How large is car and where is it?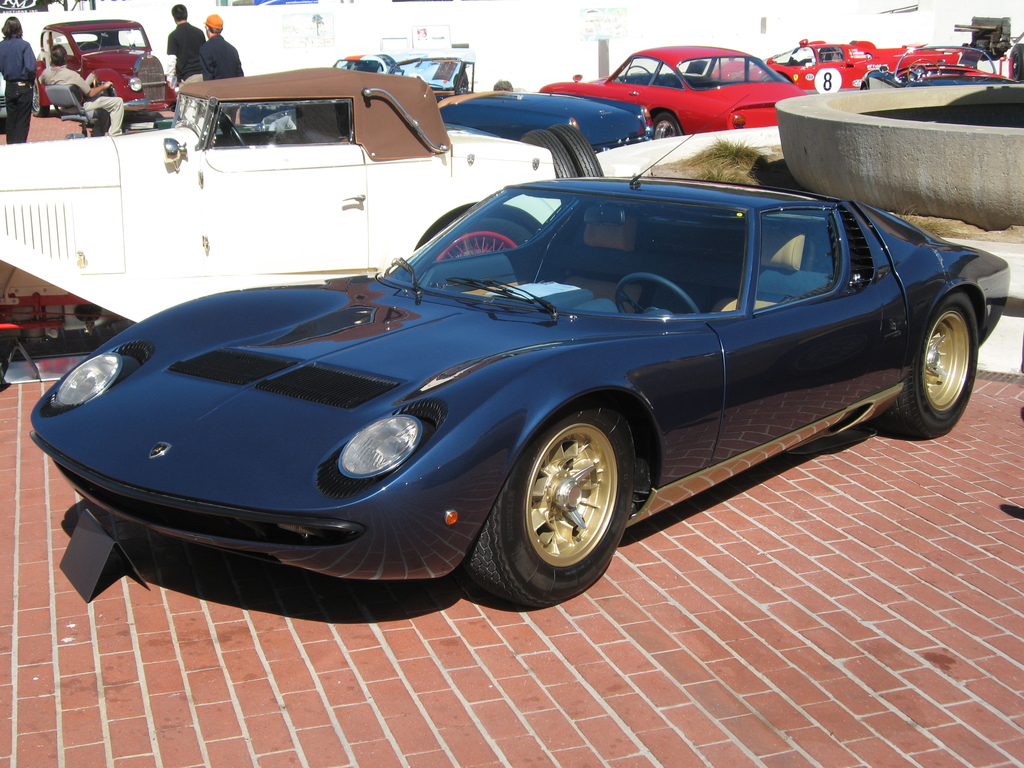
Bounding box: (x1=0, y1=64, x2=568, y2=330).
